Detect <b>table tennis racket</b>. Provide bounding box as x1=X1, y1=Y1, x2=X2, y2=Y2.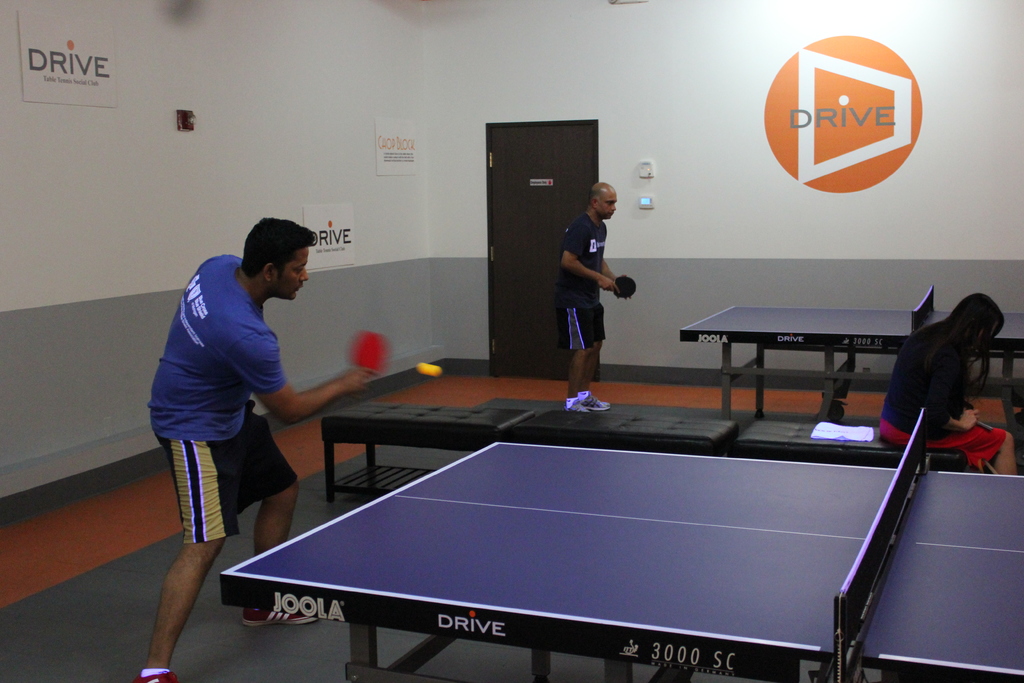
x1=350, y1=329, x2=392, y2=382.
